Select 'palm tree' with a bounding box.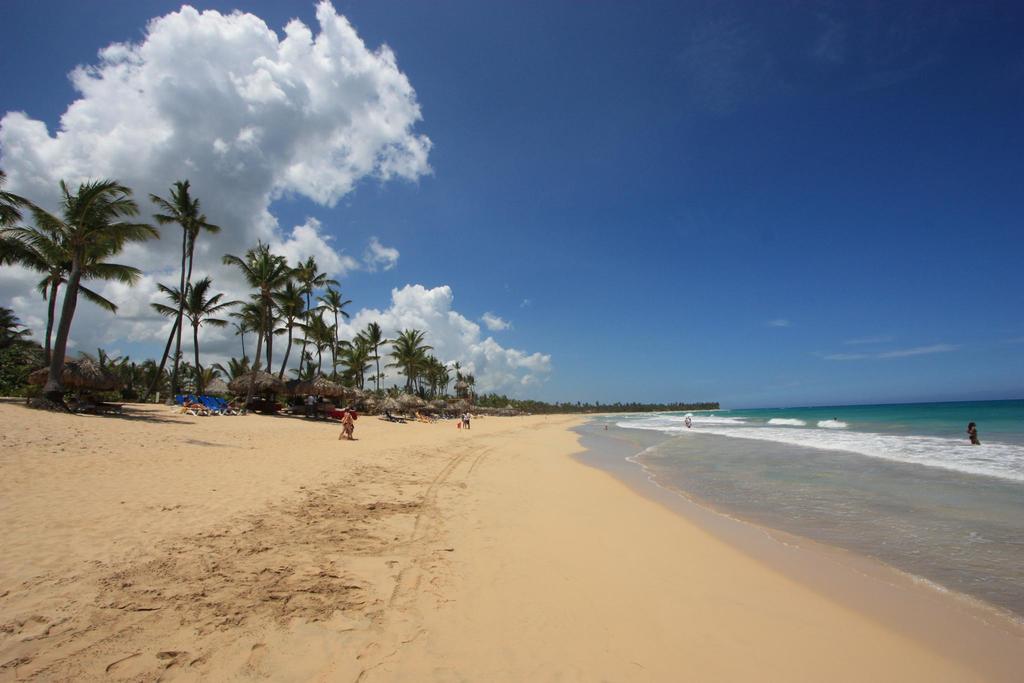
bbox(152, 273, 229, 379).
